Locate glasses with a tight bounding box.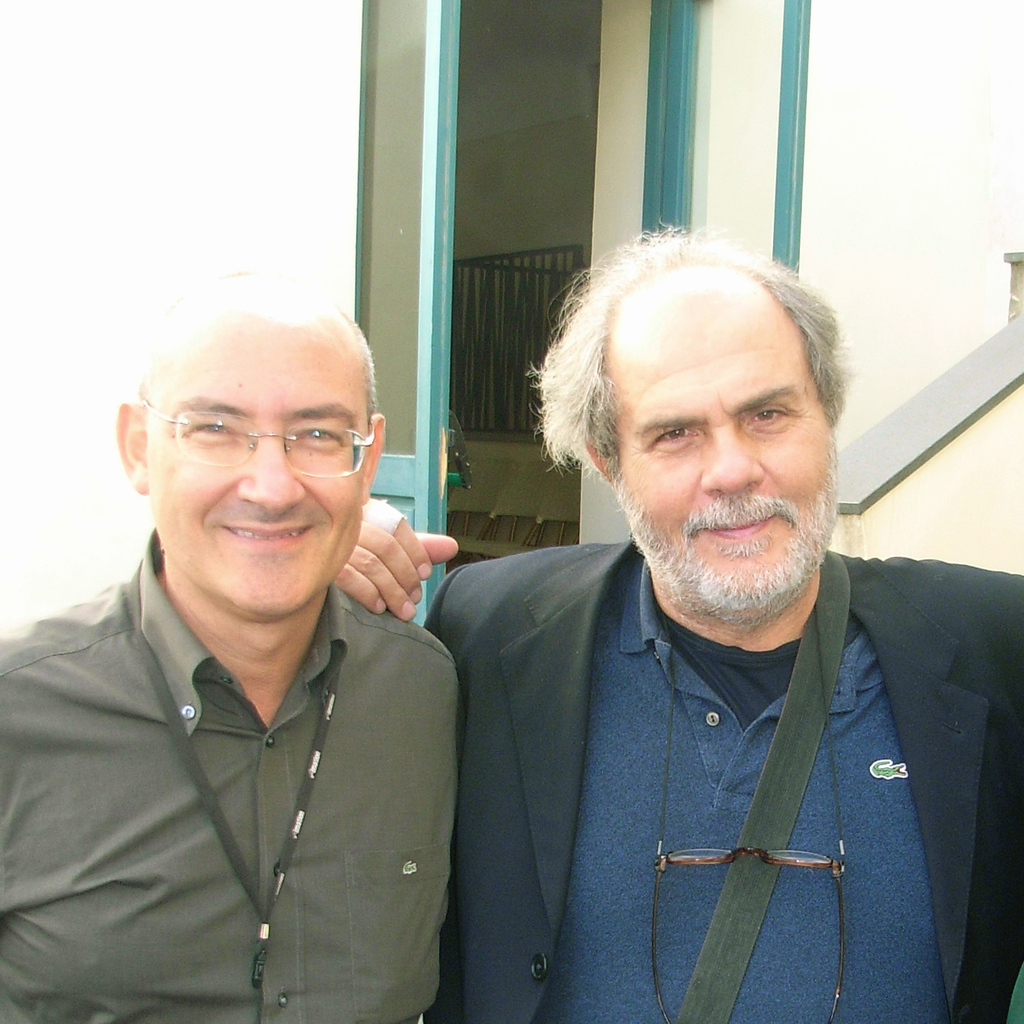
[x1=153, y1=408, x2=384, y2=479].
